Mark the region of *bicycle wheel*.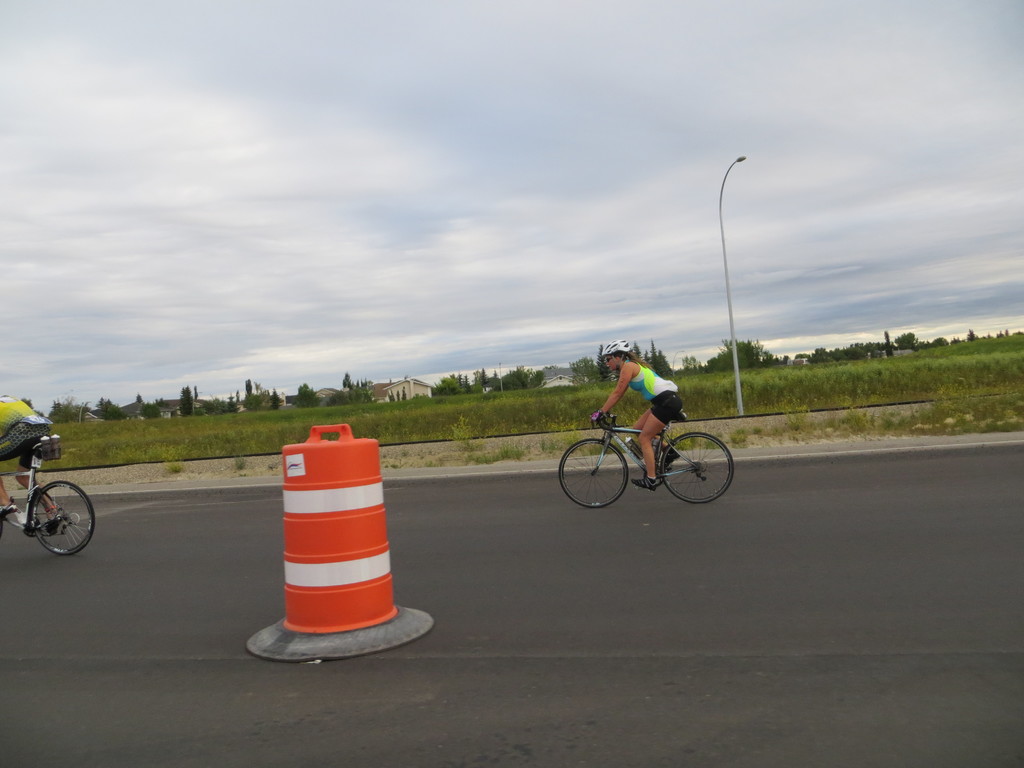
Region: (29, 481, 97, 554).
